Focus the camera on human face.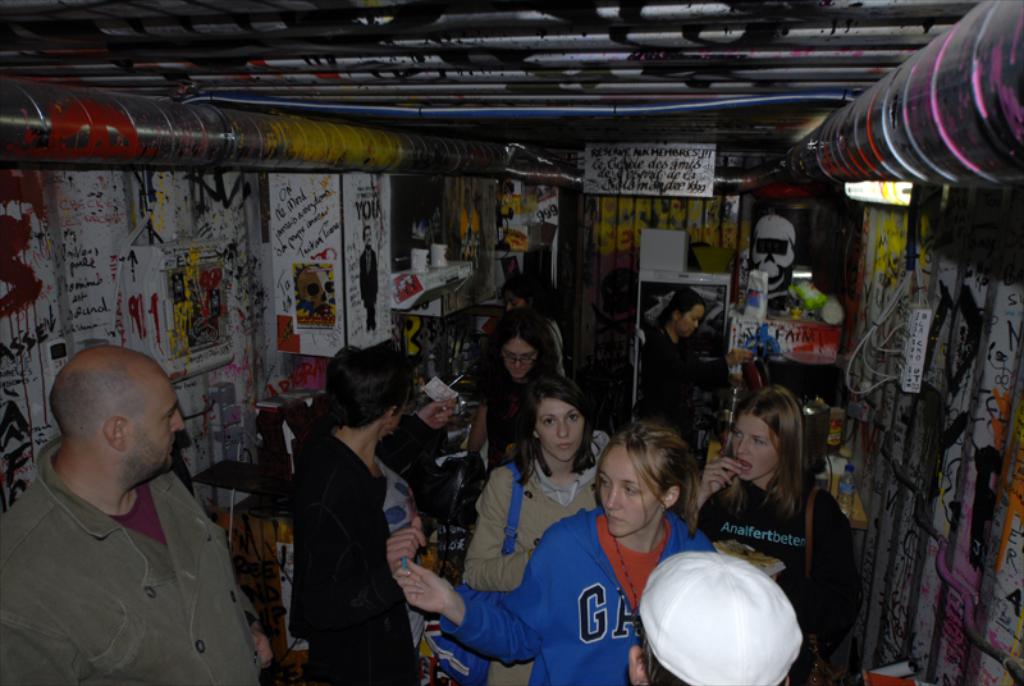
Focus region: bbox=(132, 367, 191, 475).
